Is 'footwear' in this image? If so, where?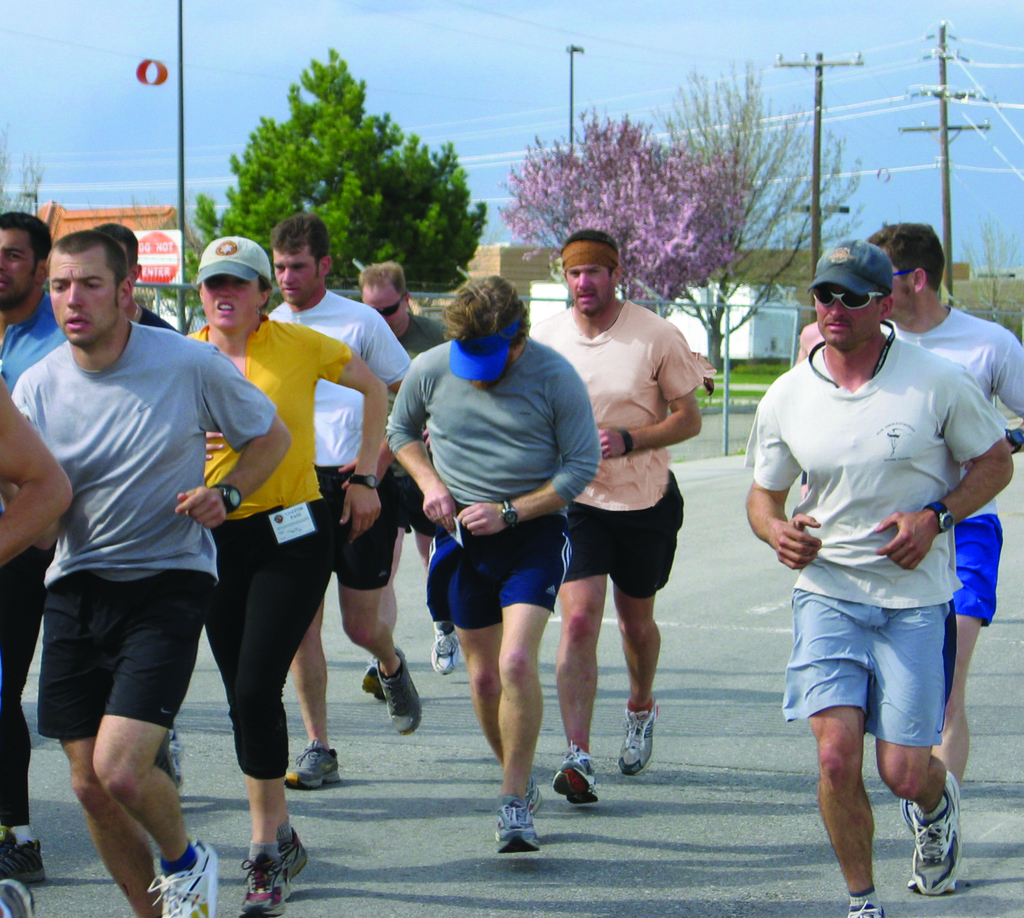
Yes, at <region>241, 847, 293, 917</region>.
